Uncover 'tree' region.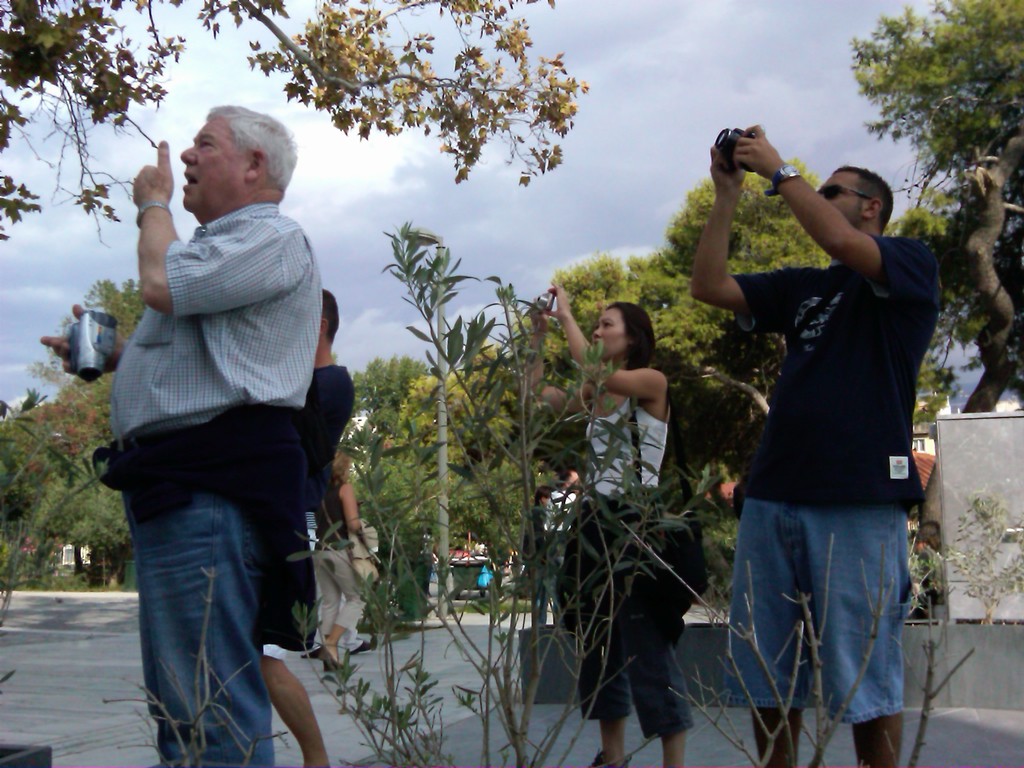
Uncovered: {"left": 847, "top": 0, "right": 1023, "bottom": 227}.
